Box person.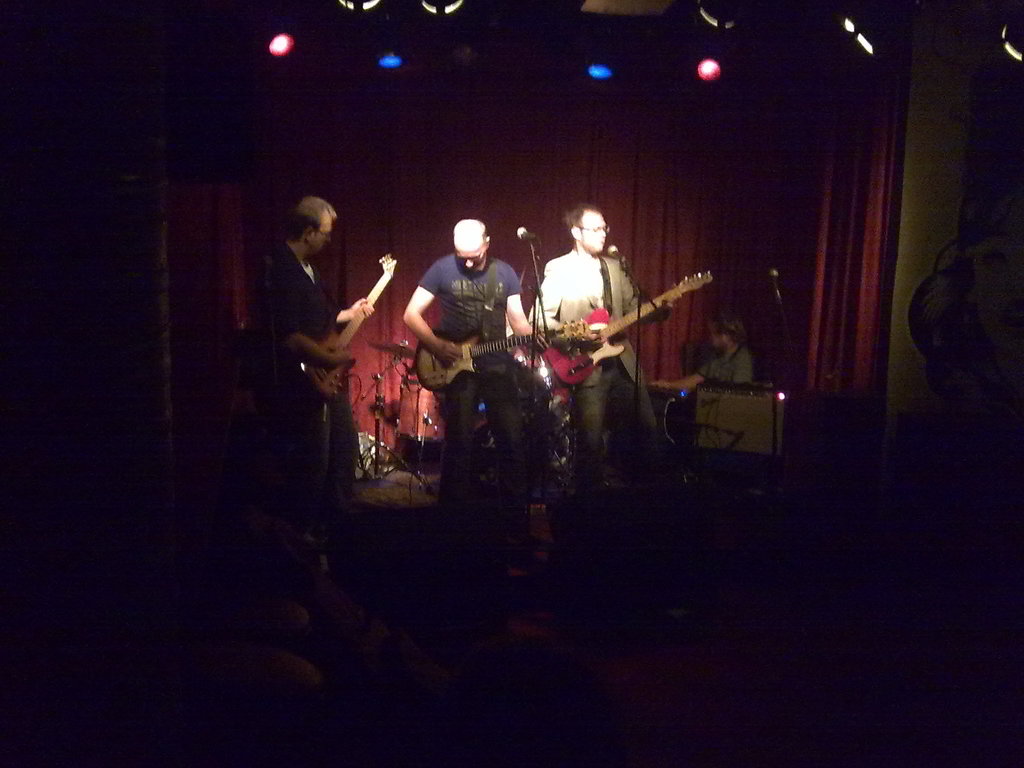
536,209,661,468.
